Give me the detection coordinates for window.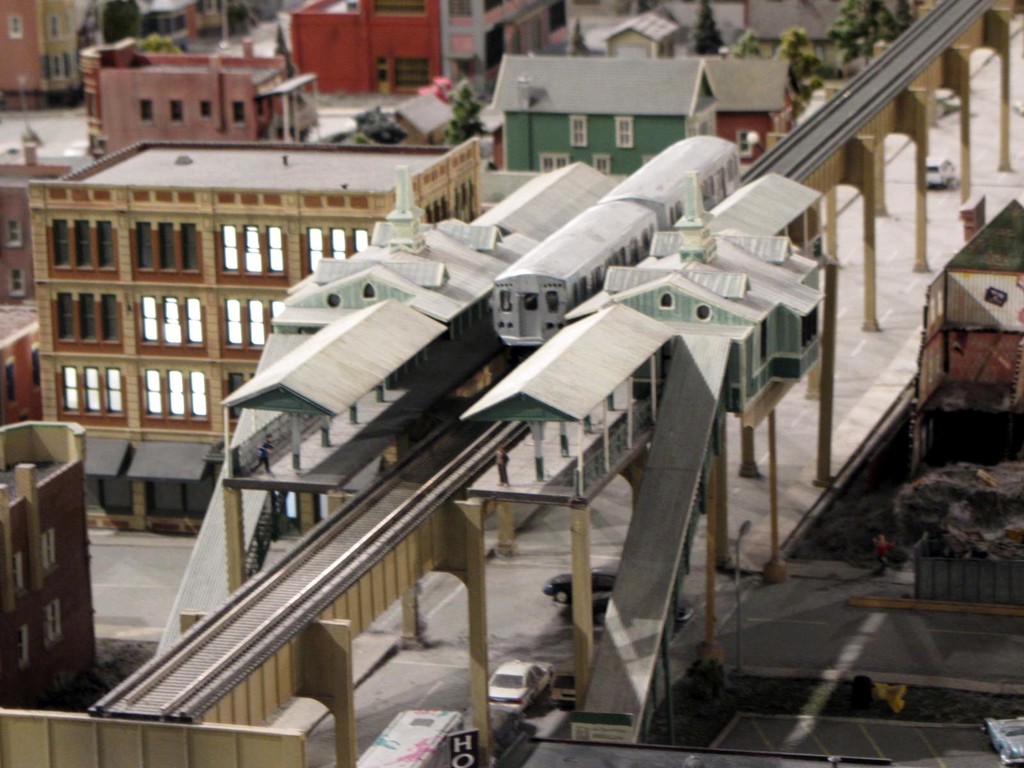
bbox=(55, 221, 108, 264).
